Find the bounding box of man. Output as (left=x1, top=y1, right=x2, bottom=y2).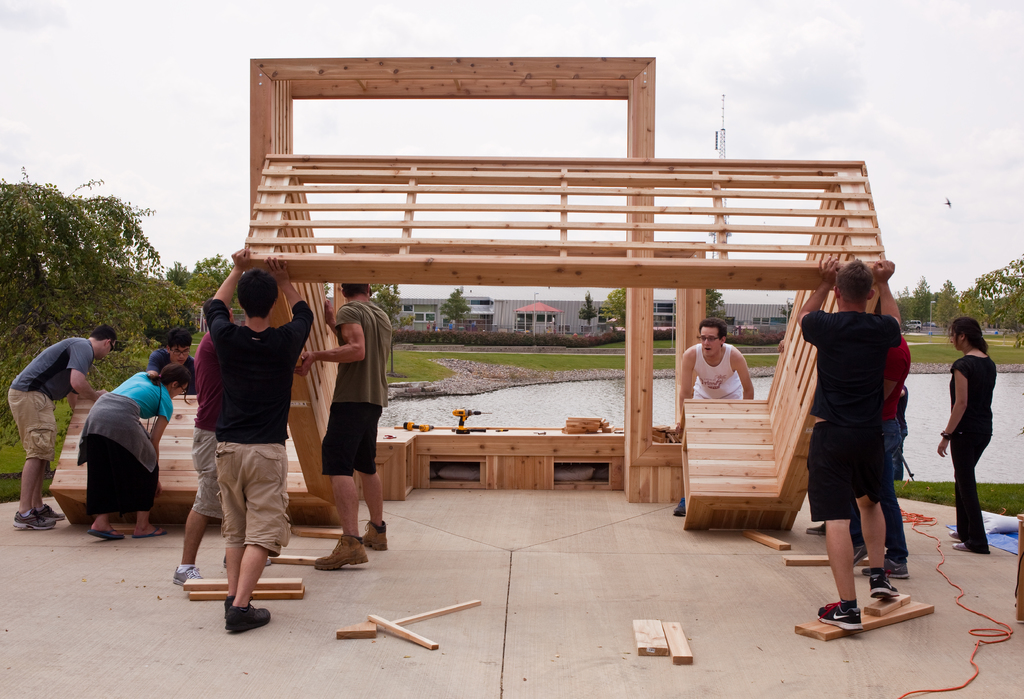
(left=680, top=315, right=755, bottom=428).
